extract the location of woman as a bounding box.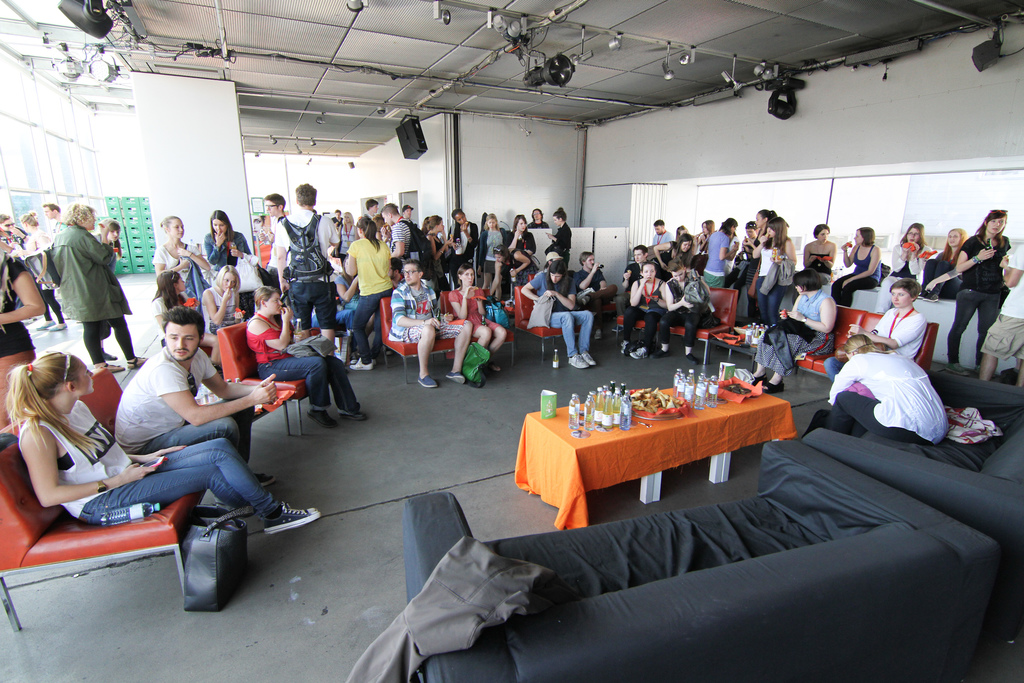
(335, 211, 362, 261).
